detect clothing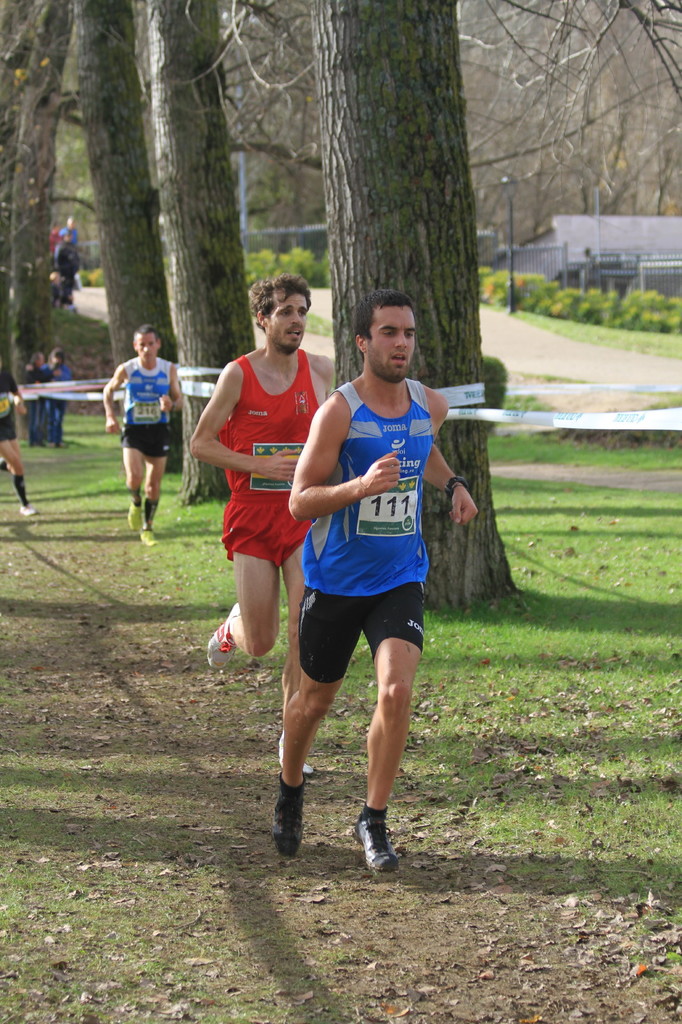
select_region(294, 374, 430, 680)
